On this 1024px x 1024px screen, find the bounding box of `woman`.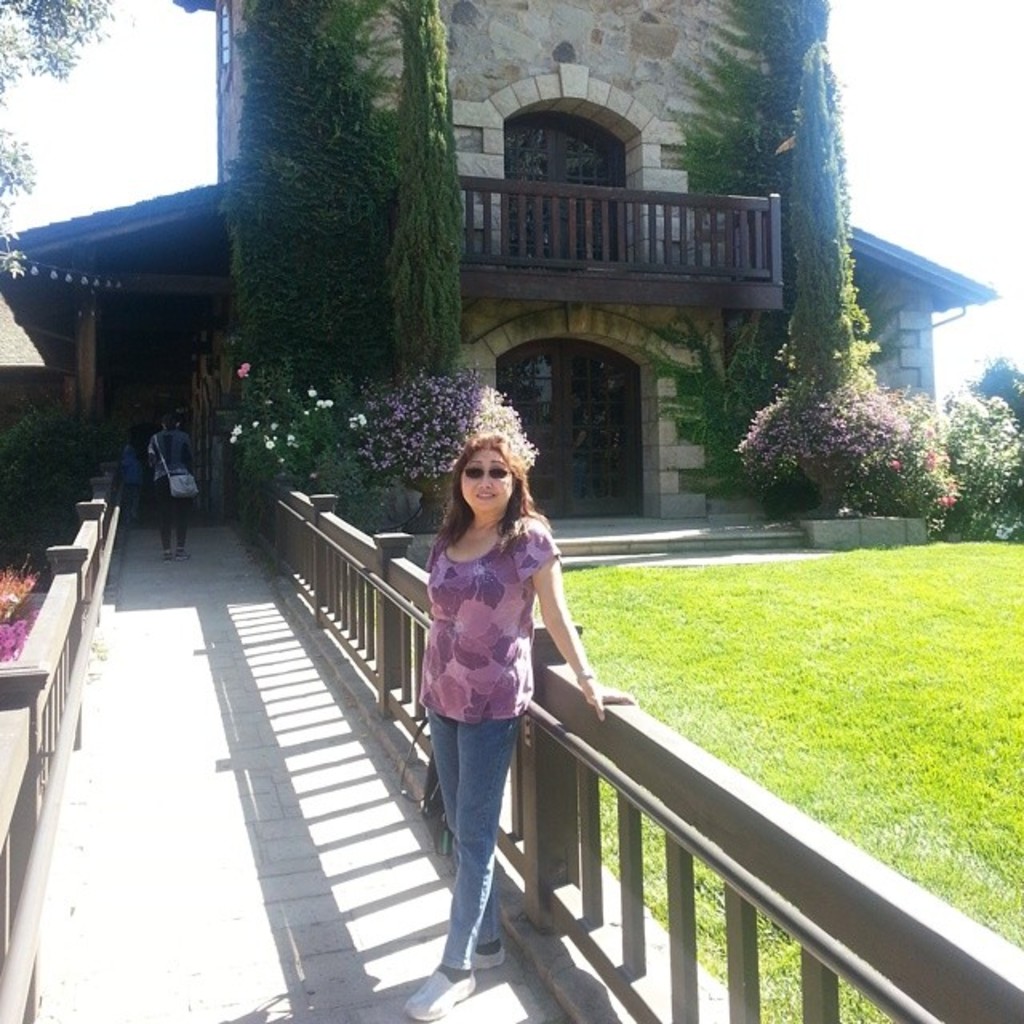
Bounding box: {"left": 395, "top": 389, "right": 574, "bottom": 998}.
